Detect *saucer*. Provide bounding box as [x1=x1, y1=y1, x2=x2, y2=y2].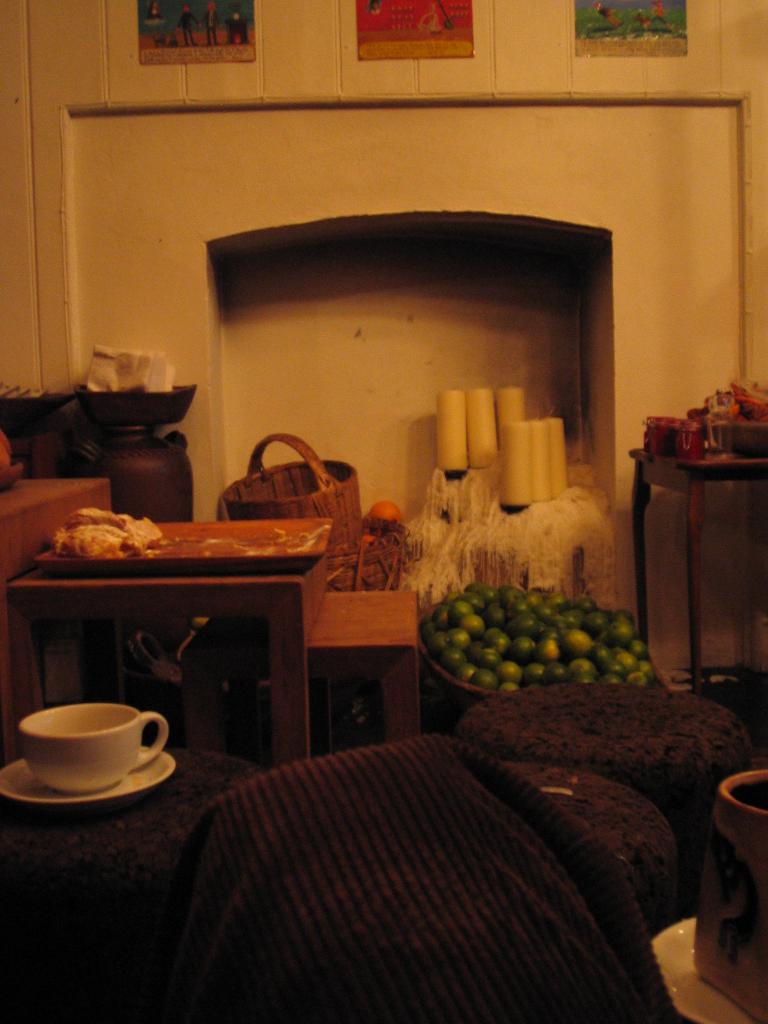
[x1=1, y1=747, x2=173, y2=812].
